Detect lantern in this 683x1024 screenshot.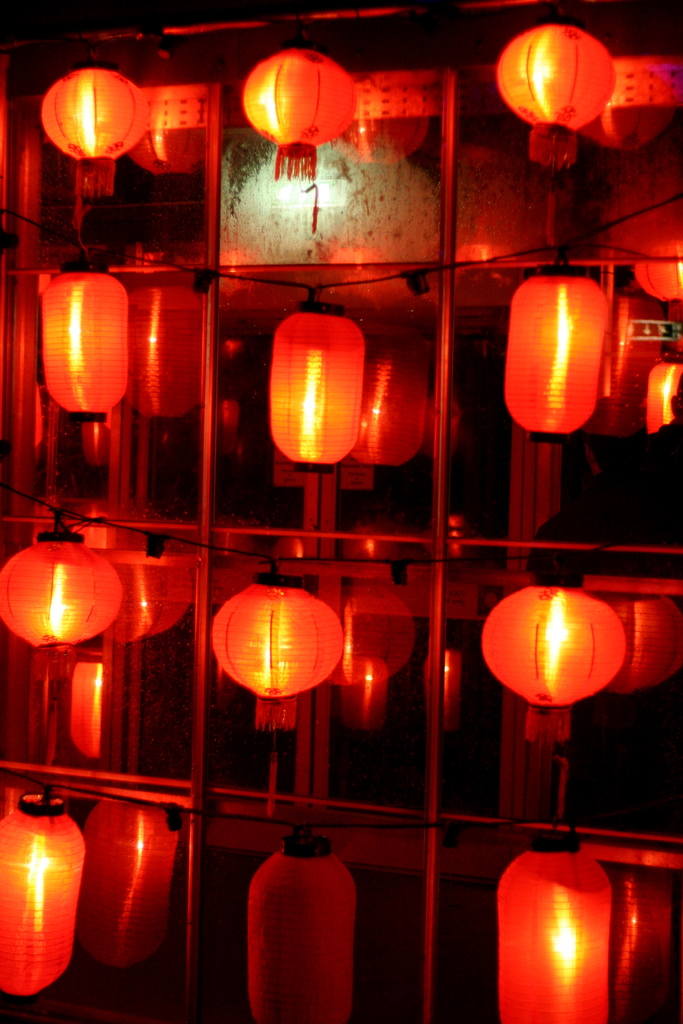
Detection: bbox=(37, 53, 147, 195).
